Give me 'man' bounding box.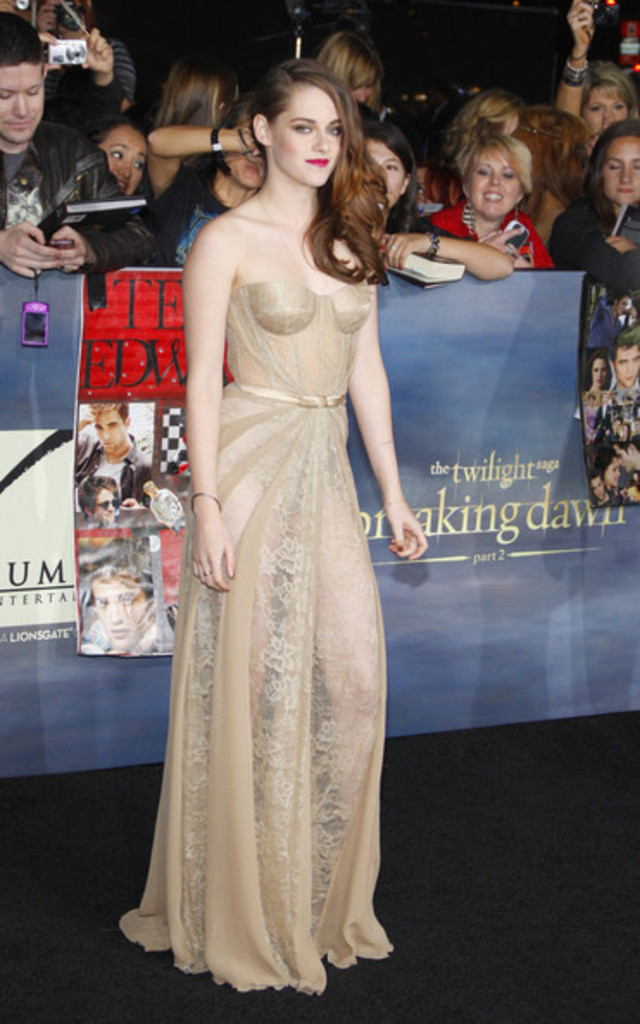
7/81/169/281.
